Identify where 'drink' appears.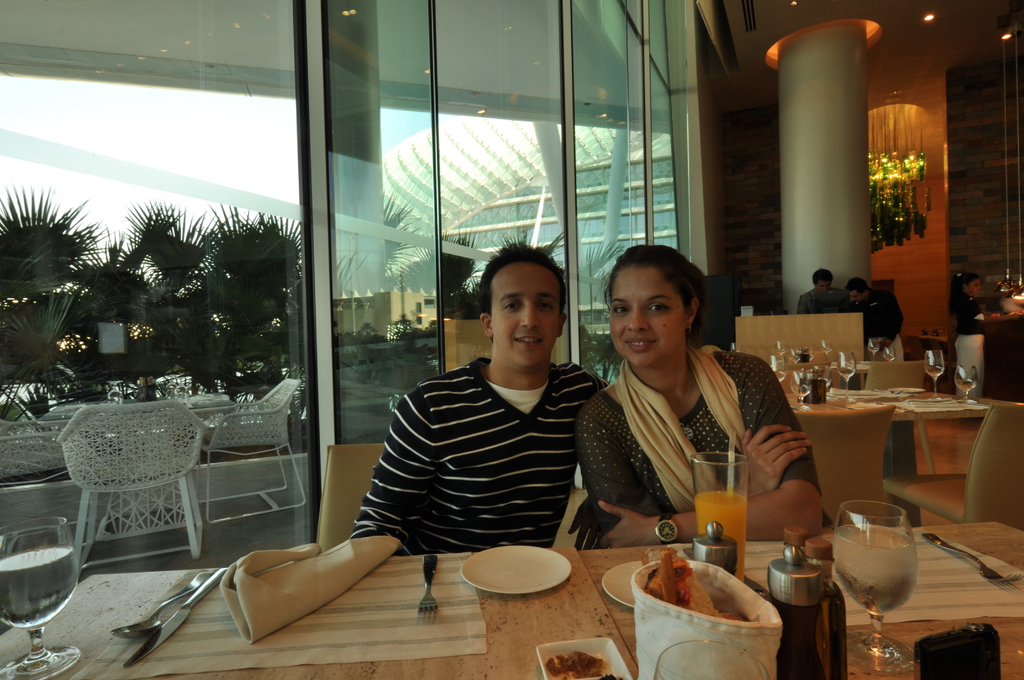
Appears at x1=792 y1=385 x2=812 y2=398.
